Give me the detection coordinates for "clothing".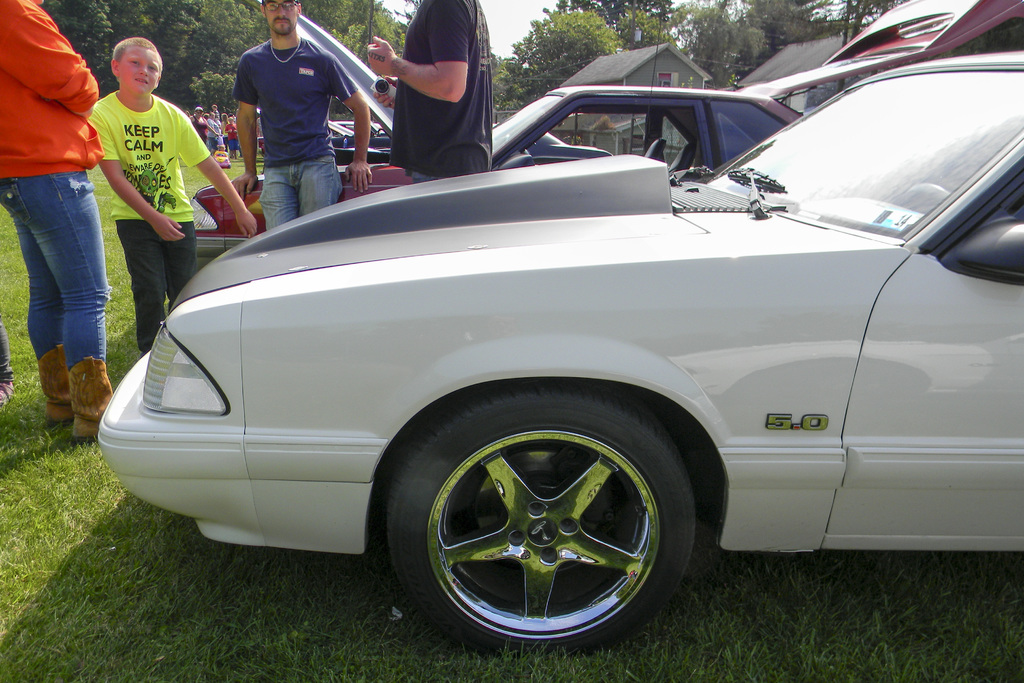
bbox=(371, 12, 502, 157).
